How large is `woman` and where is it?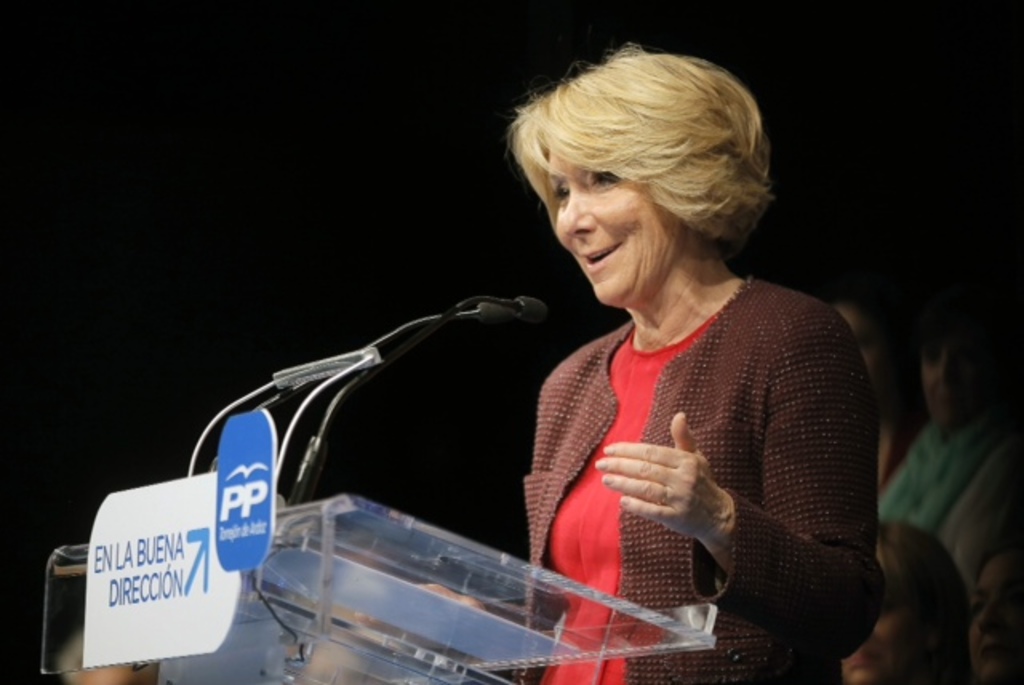
Bounding box: Rect(469, 37, 874, 675).
